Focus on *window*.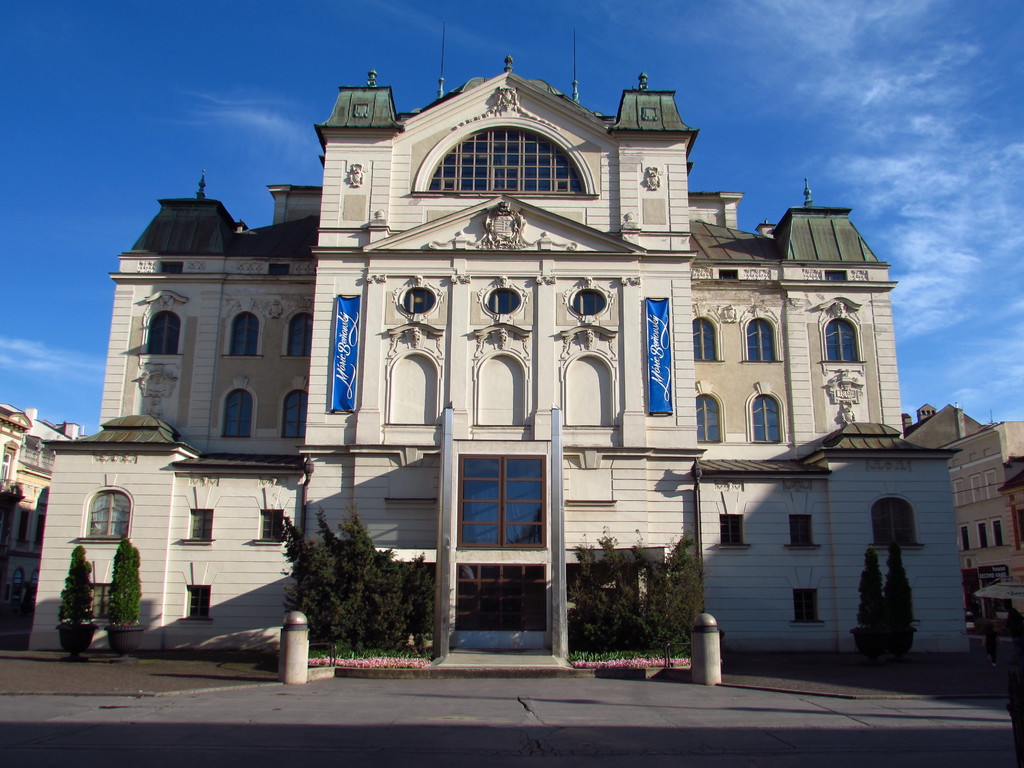
Focused at 191, 499, 217, 547.
